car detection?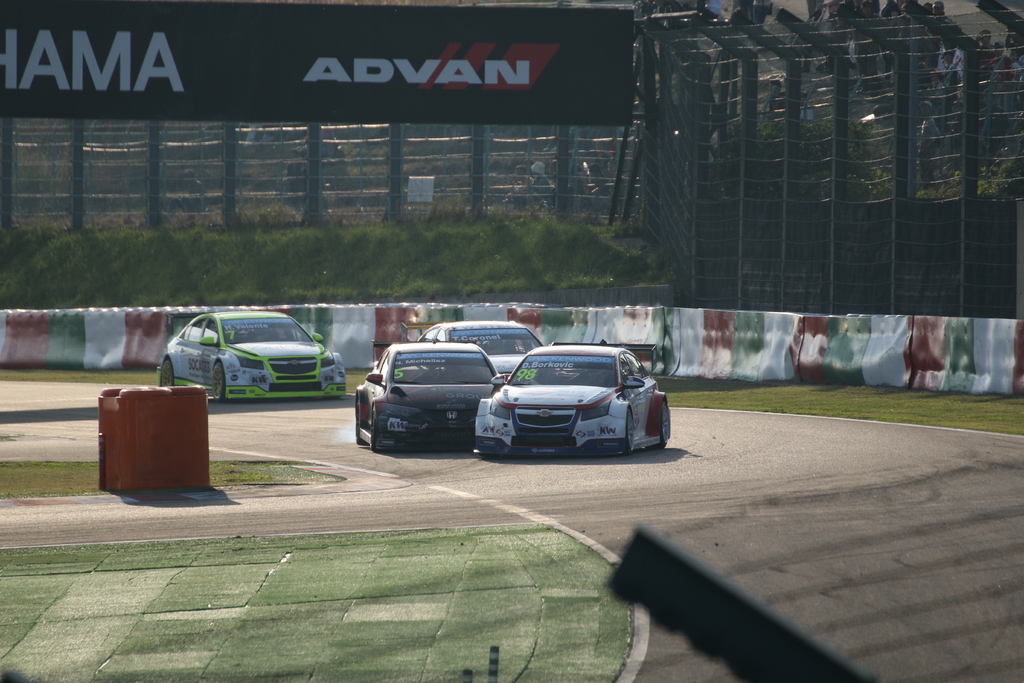
crop(476, 343, 677, 464)
